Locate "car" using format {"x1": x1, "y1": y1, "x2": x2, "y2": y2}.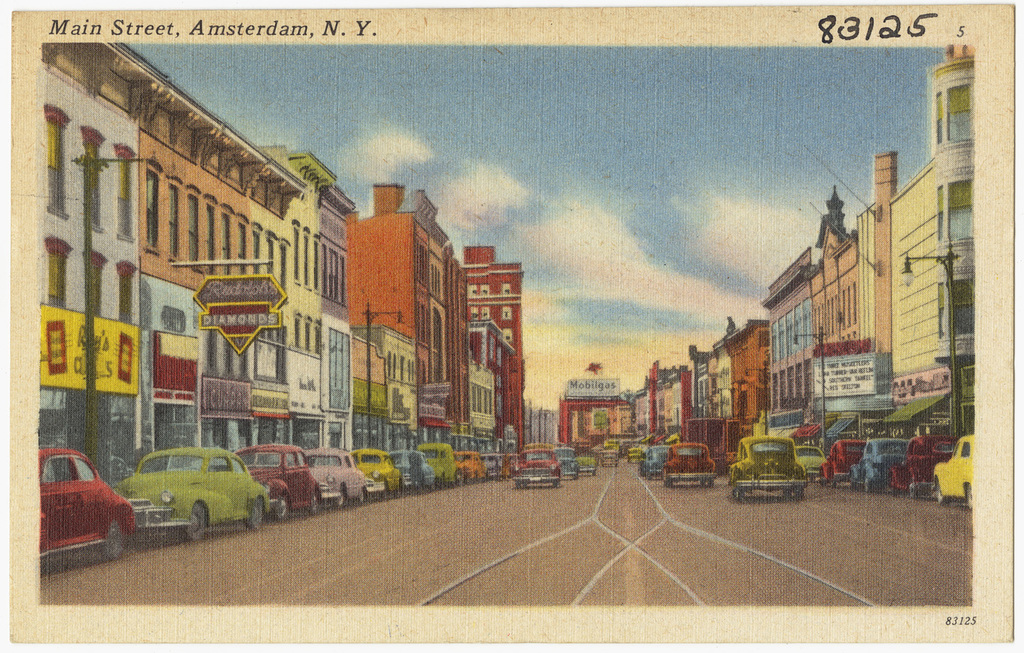
{"x1": 509, "y1": 449, "x2": 562, "y2": 490}.
